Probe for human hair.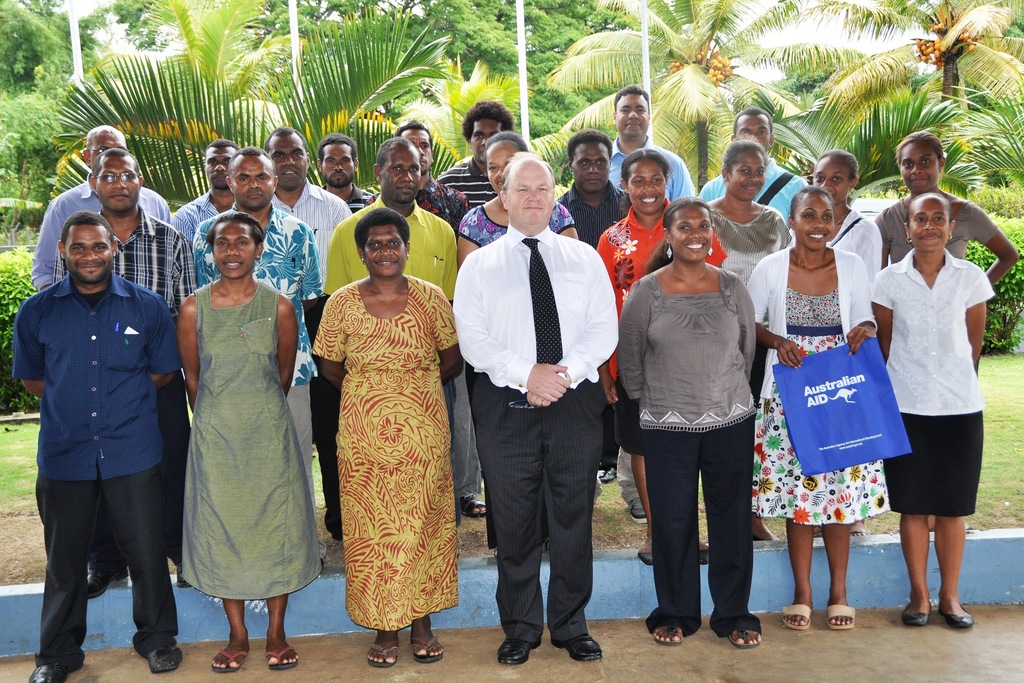
Probe result: <box>906,192,956,231</box>.
